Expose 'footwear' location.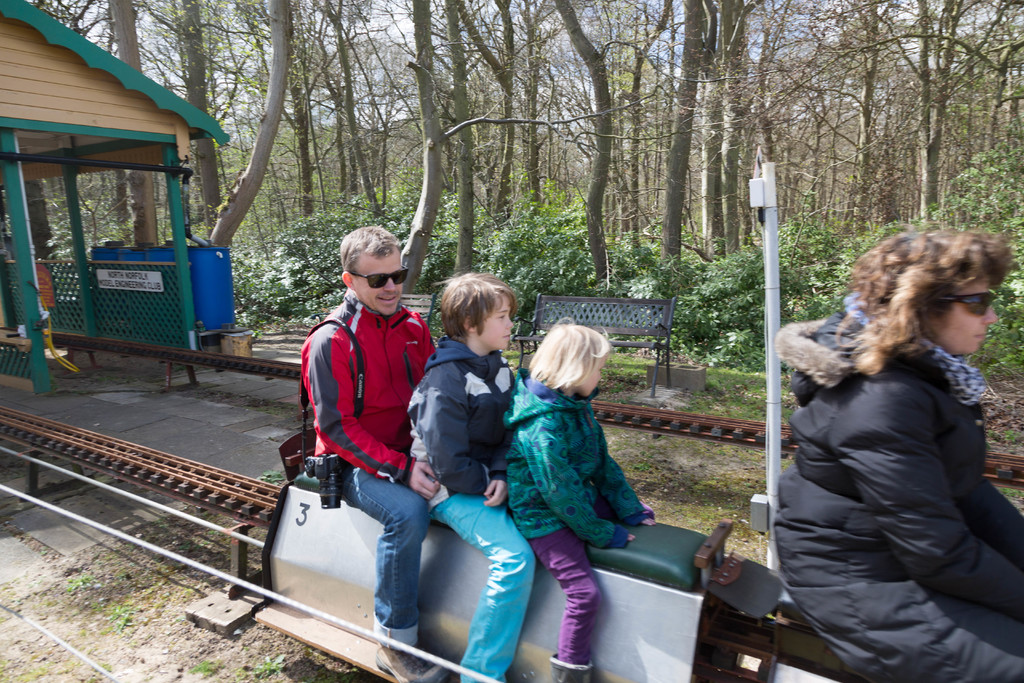
Exposed at 376:642:474:677.
